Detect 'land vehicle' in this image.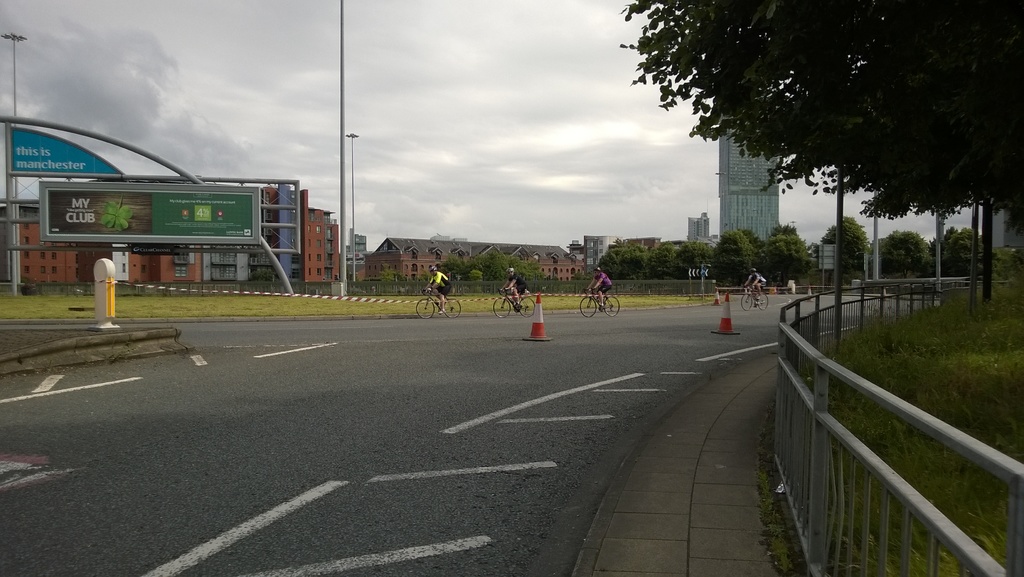
Detection: (left=742, top=287, right=768, bottom=308).
